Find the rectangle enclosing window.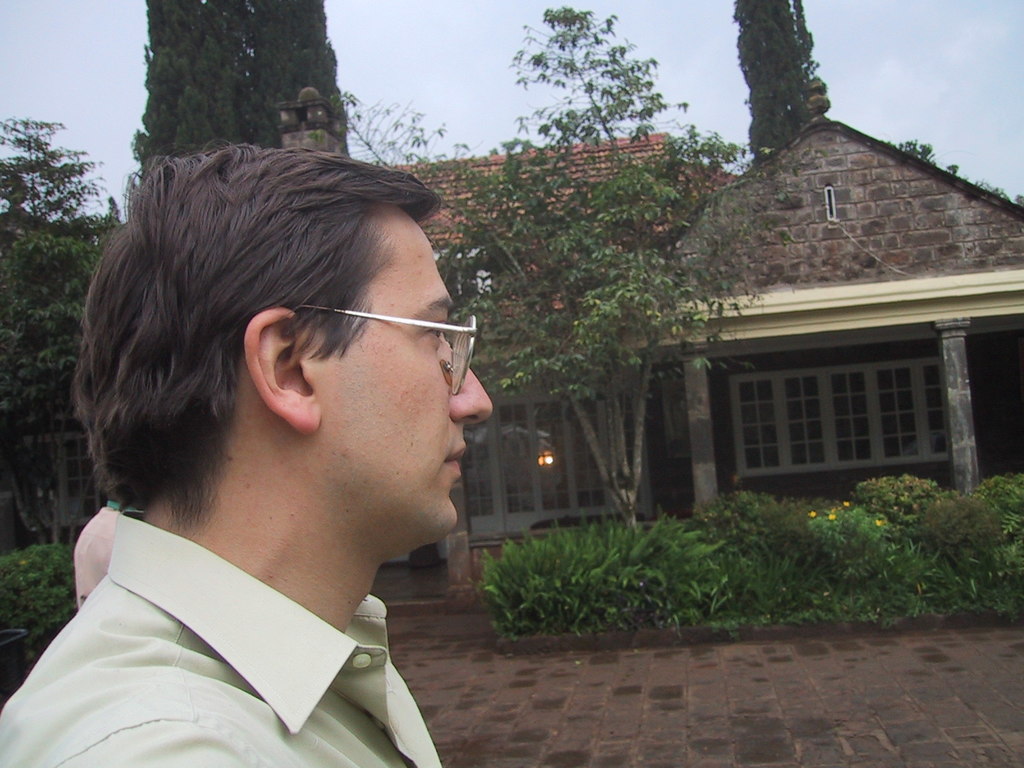
rect(703, 320, 973, 484).
